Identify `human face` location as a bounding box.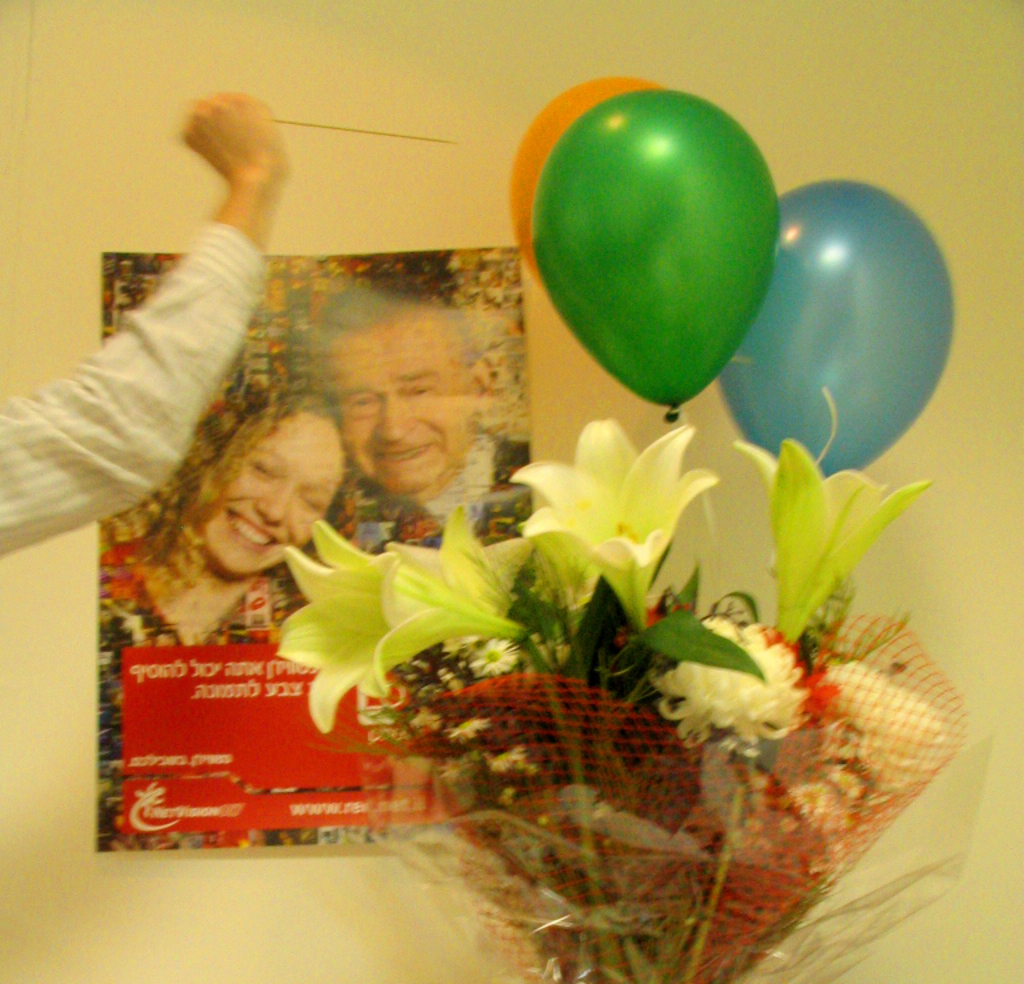
312/304/476/500.
